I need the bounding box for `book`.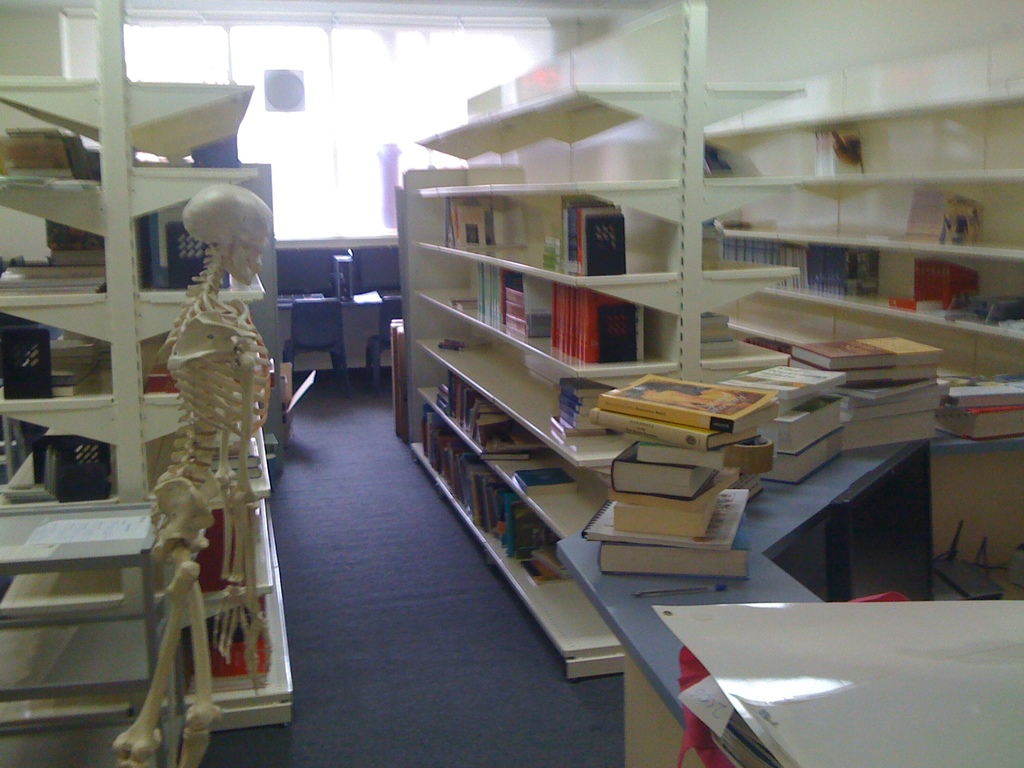
Here it is: bbox(133, 214, 170, 285).
